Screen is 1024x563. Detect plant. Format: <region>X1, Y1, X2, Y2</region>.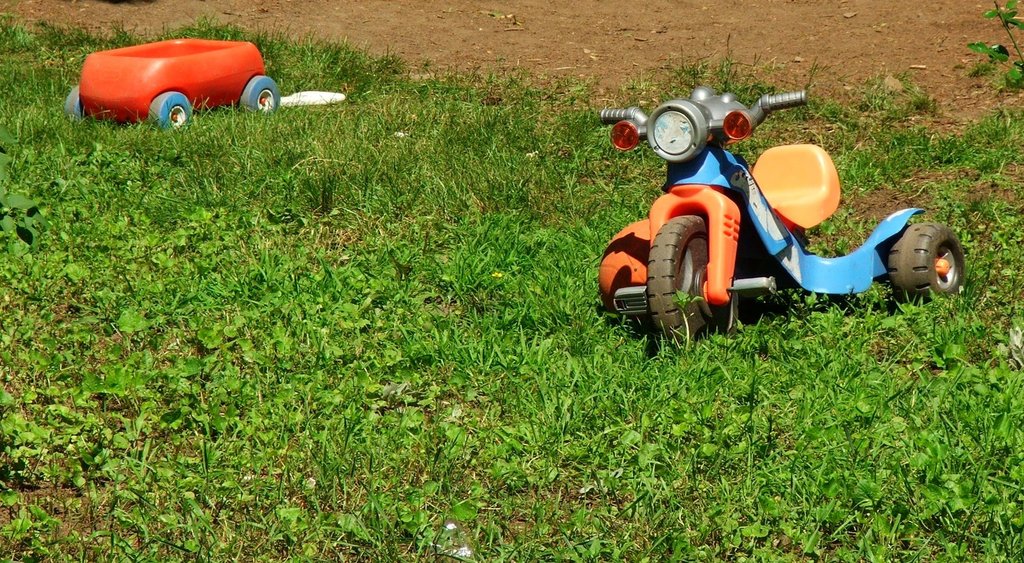
<region>964, 1, 1023, 87</region>.
